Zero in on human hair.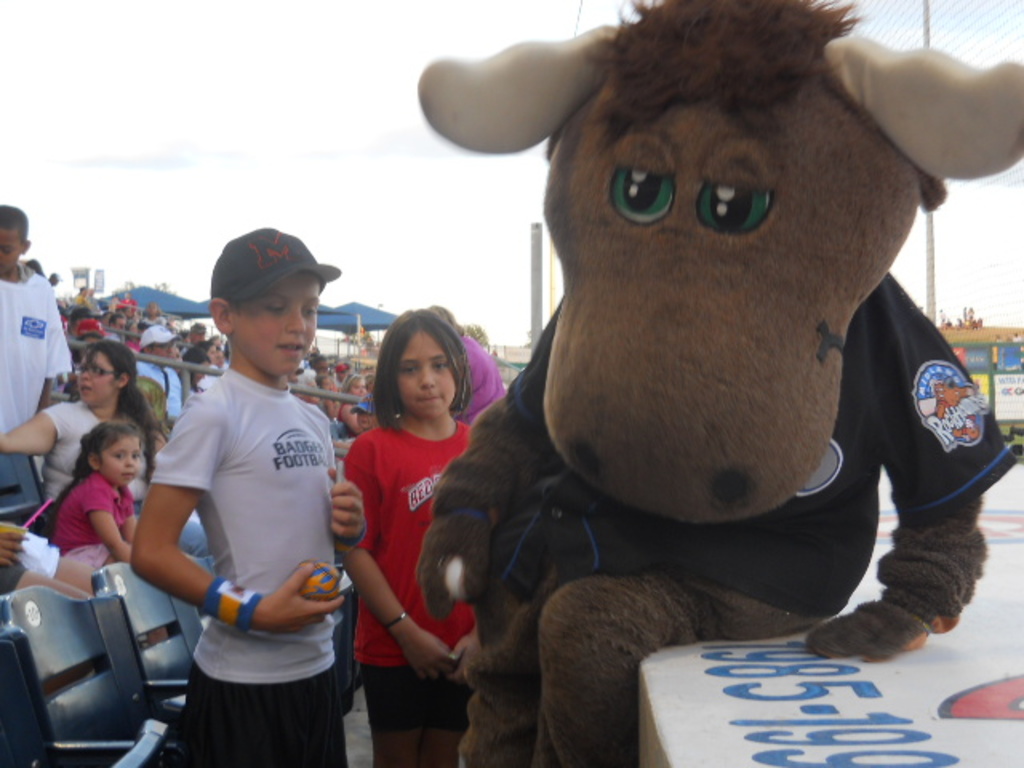
Zeroed in: 88:338:162:493.
